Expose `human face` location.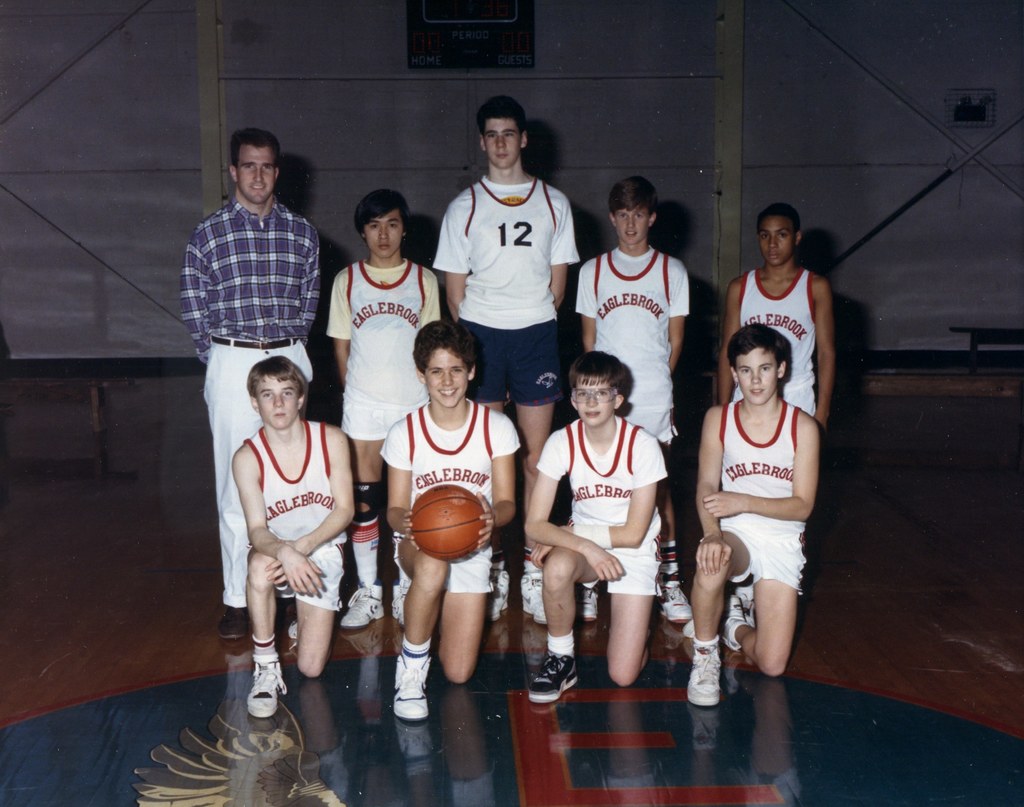
Exposed at 425:344:468:406.
